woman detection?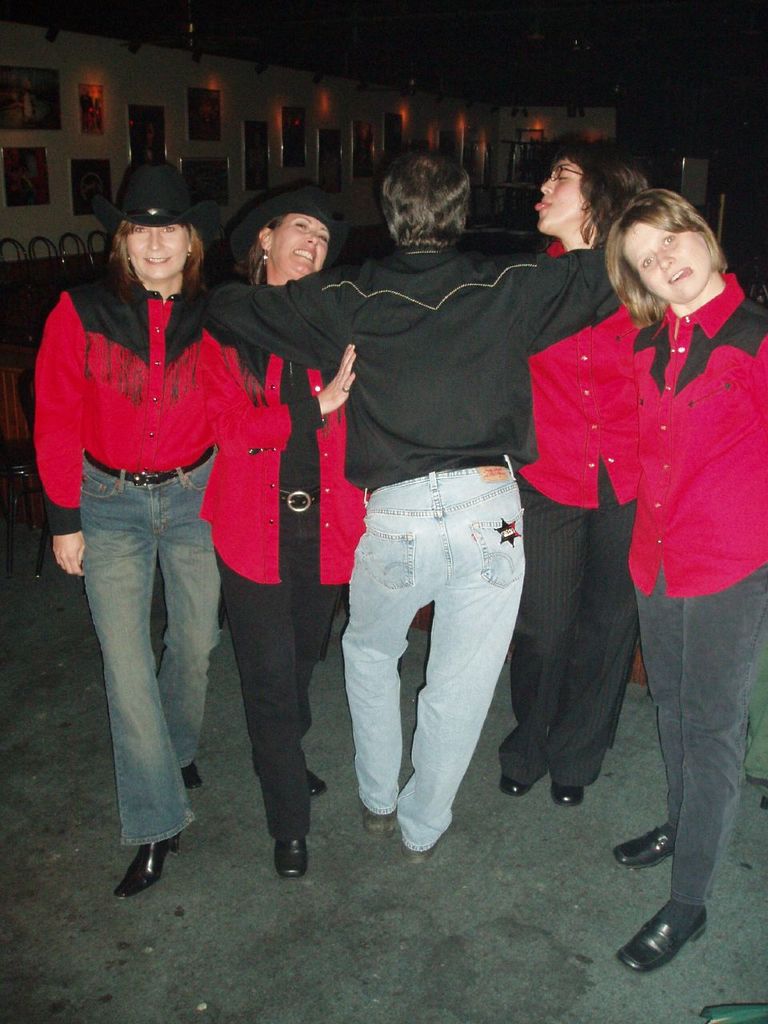
x1=188 y1=174 x2=362 y2=878
